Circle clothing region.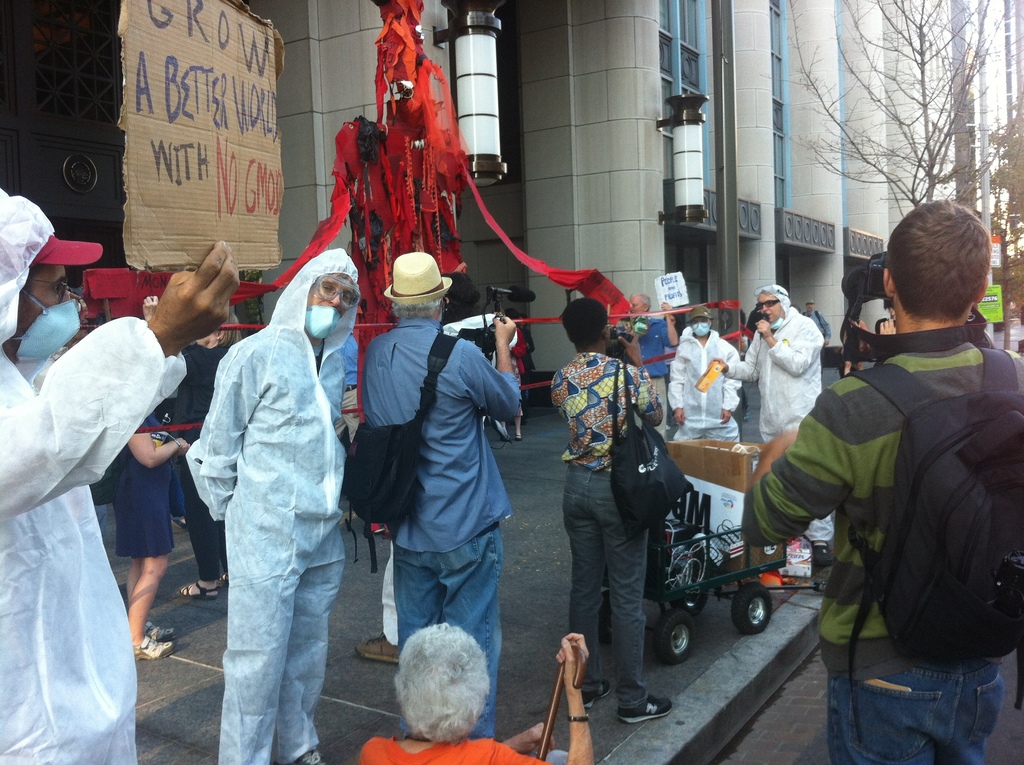
Region: (184, 262, 353, 764).
